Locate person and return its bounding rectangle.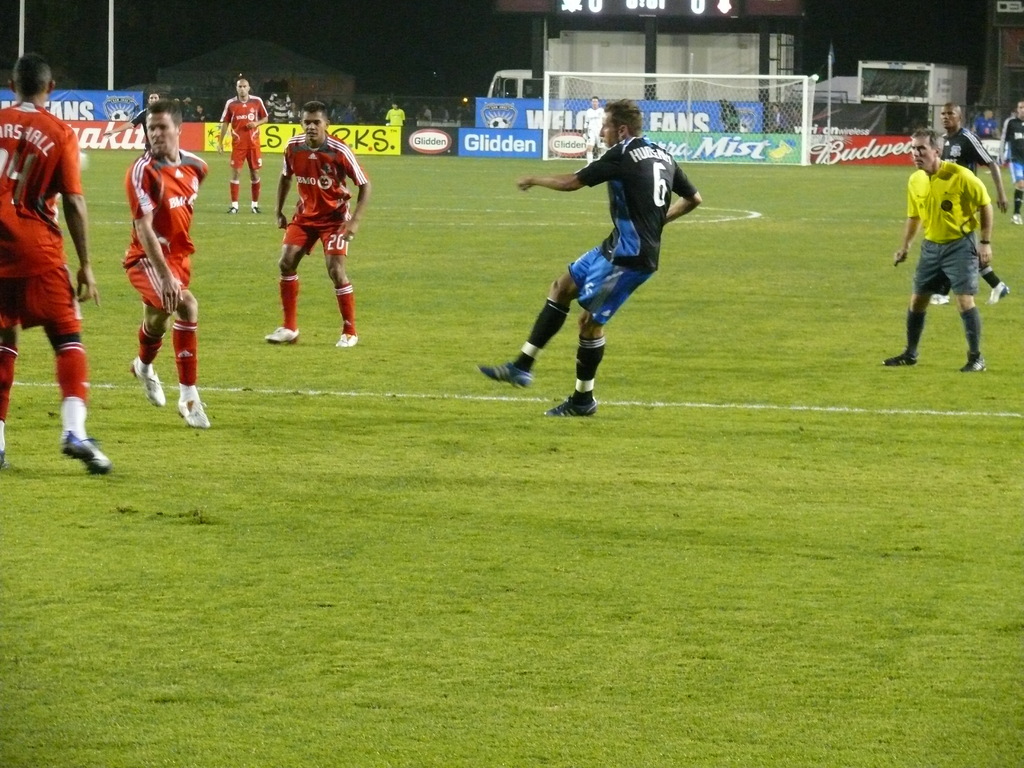
(0, 45, 95, 471).
